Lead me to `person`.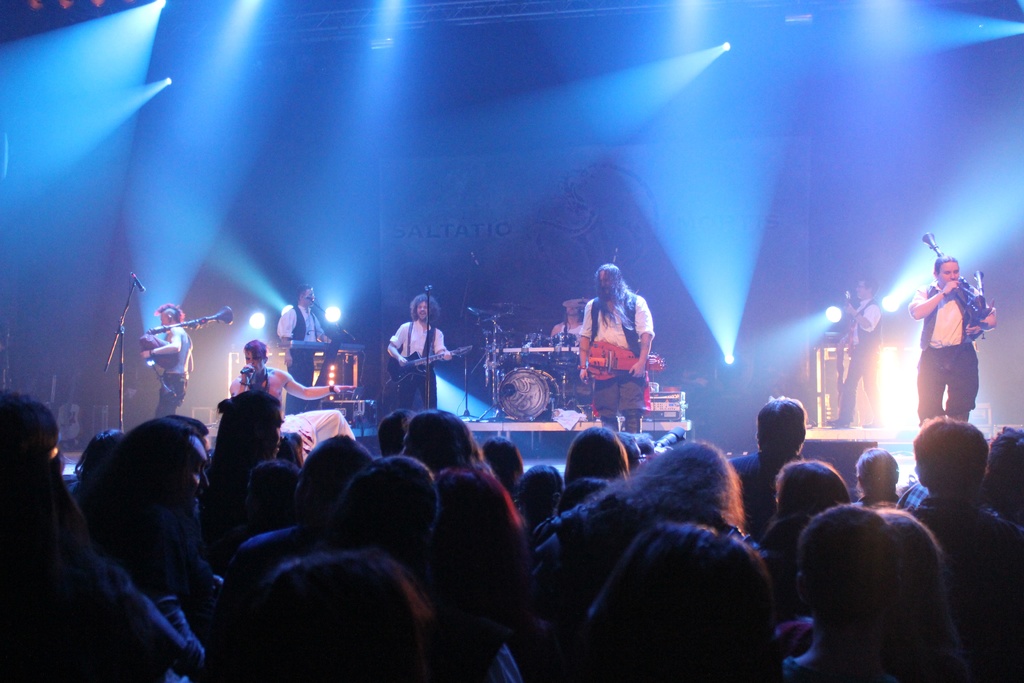
Lead to crop(387, 293, 452, 411).
